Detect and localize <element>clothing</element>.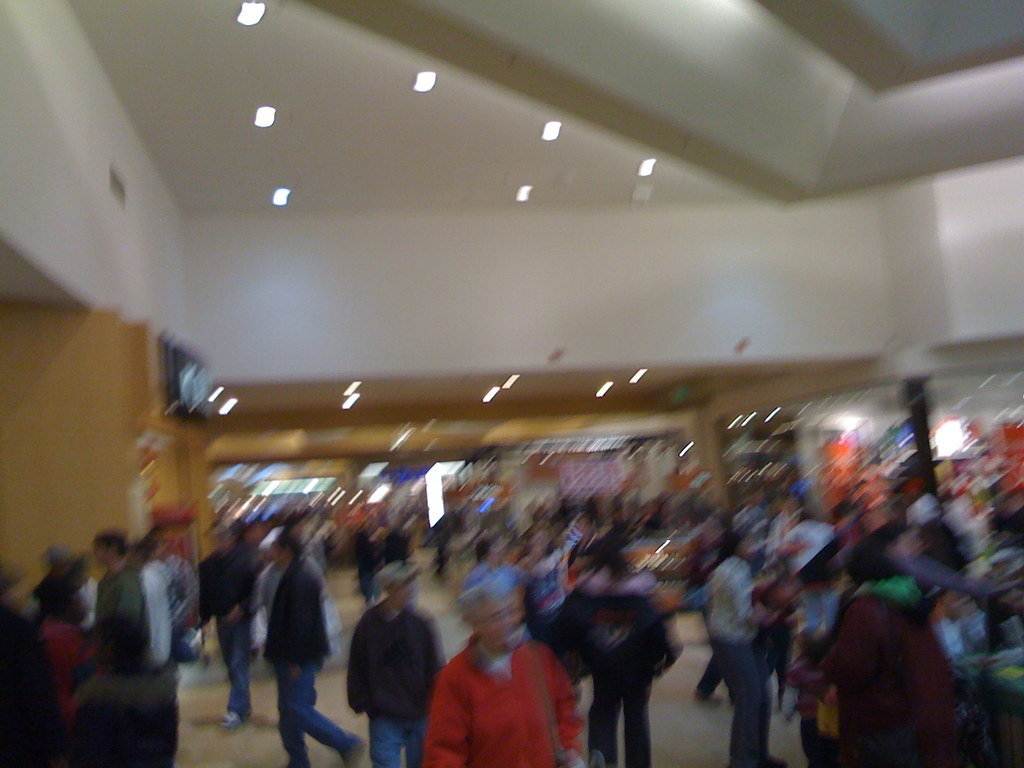
Localized at <bbox>263, 557, 354, 760</bbox>.
